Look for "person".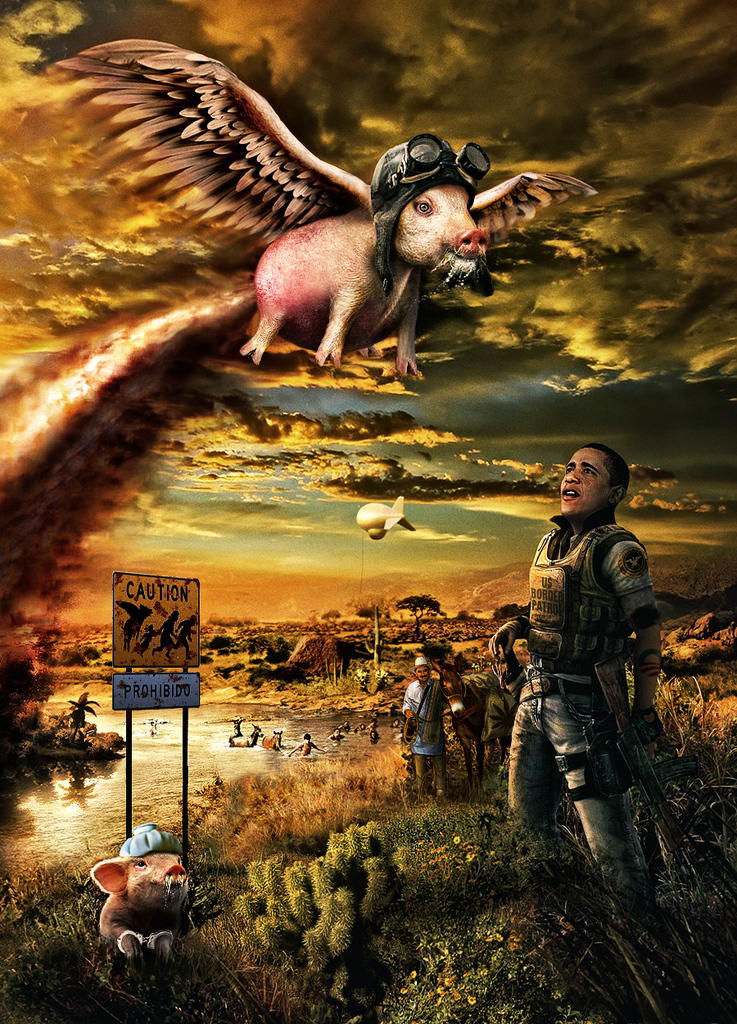
Found: <box>509,397,666,958</box>.
